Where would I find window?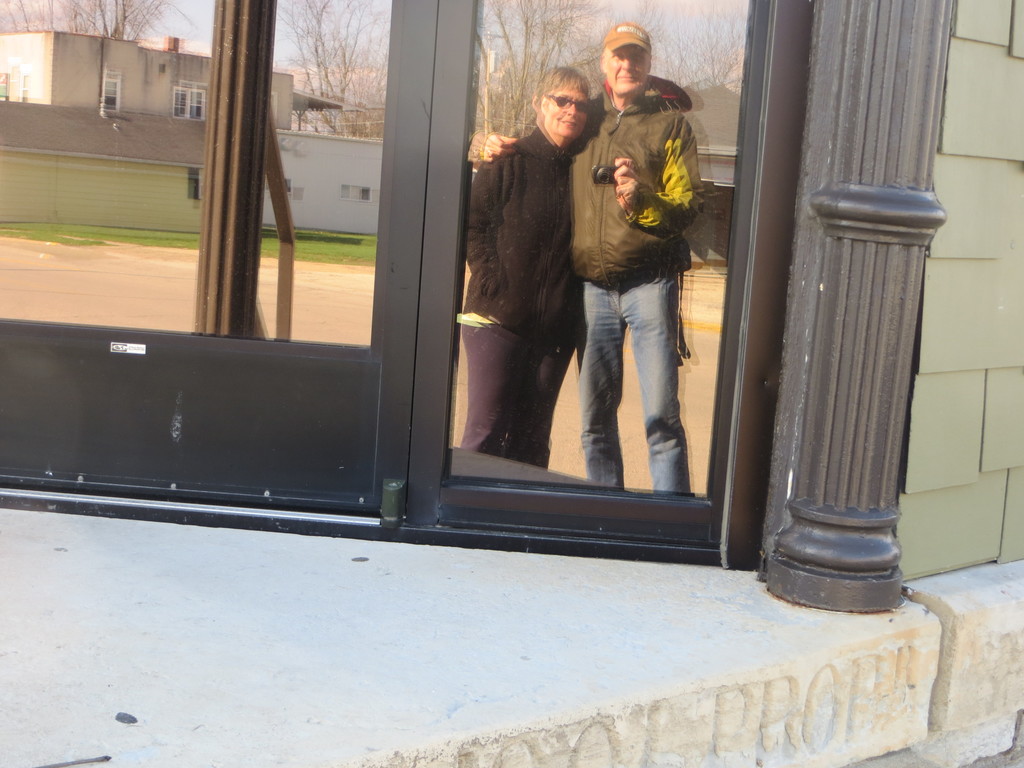
At Rect(0, 69, 39, 109).
